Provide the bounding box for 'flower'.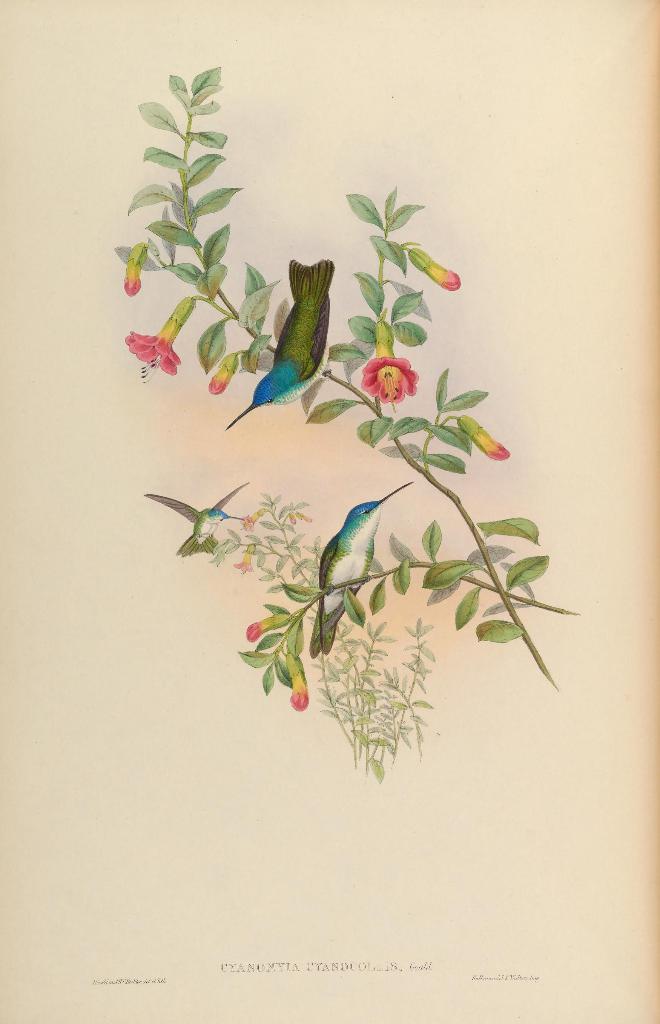
[352,328,425,406].
